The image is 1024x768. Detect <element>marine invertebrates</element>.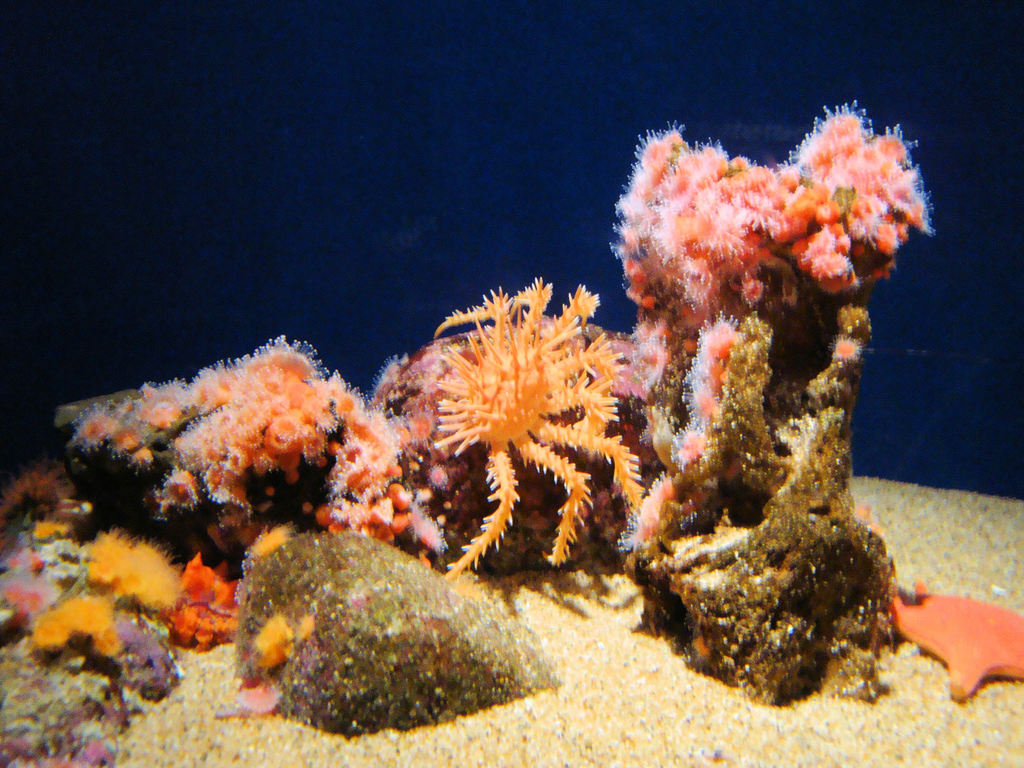
Detection: (0, 554, 72, 615).
